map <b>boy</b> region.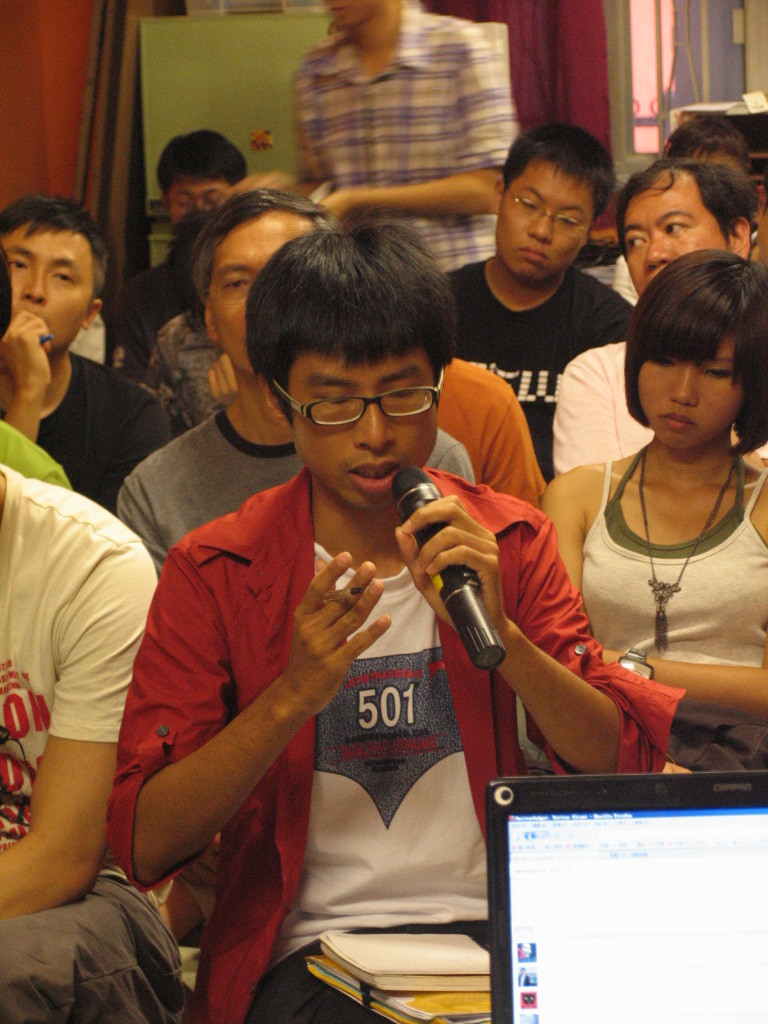
Mapped to <box>445,121,633,481</box>.
